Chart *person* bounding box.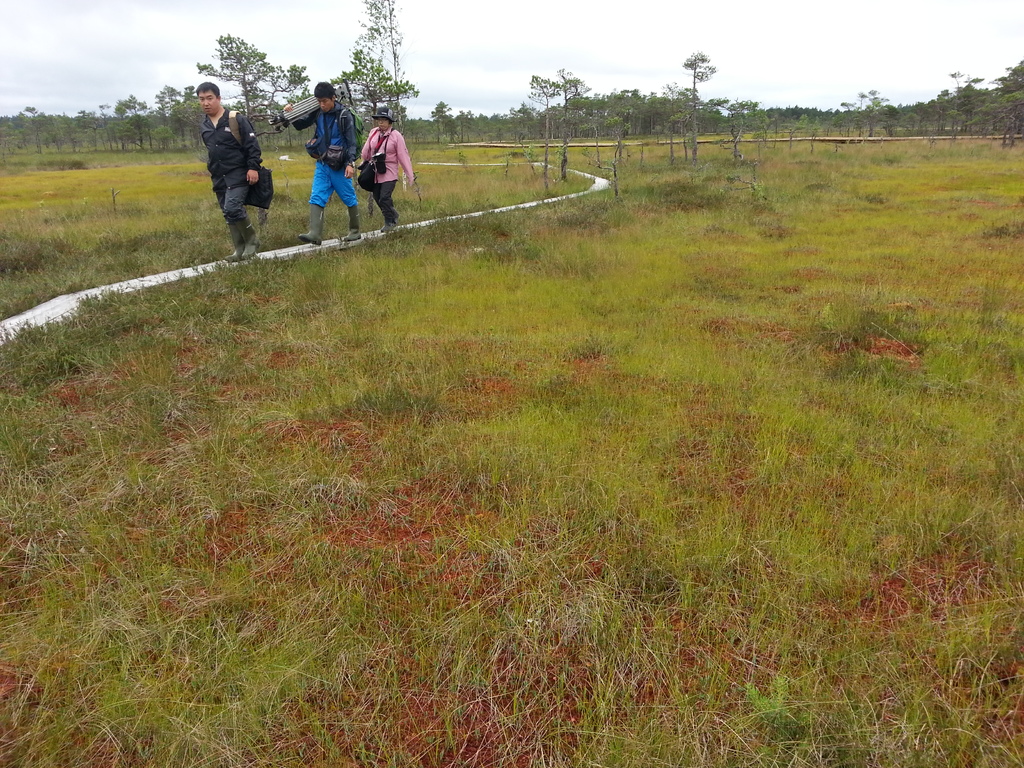
Charted: x1=281 y1=79 x2=365 y2=246.
